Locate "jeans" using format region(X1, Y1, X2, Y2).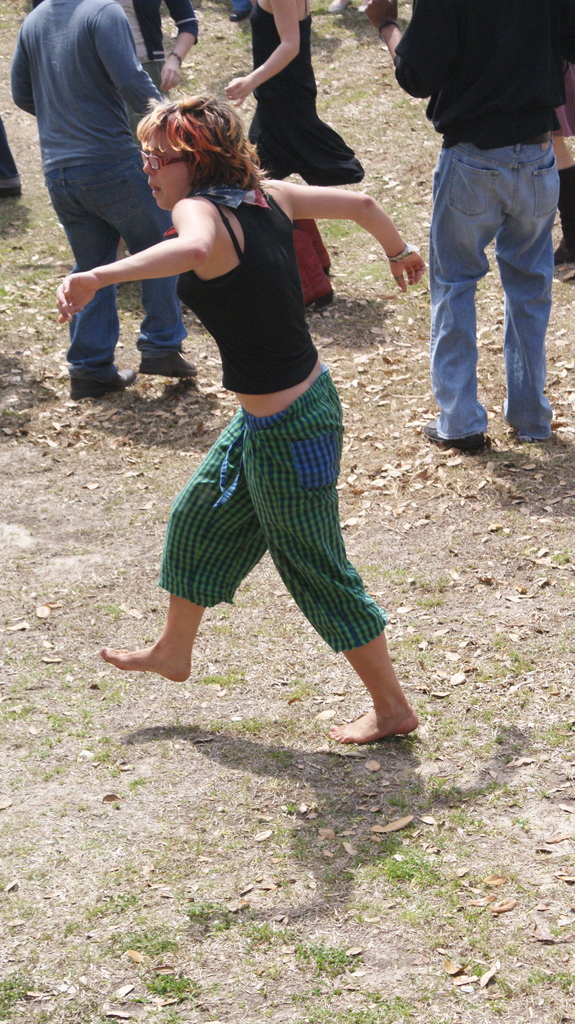
region(45, 154, 184, 372).
